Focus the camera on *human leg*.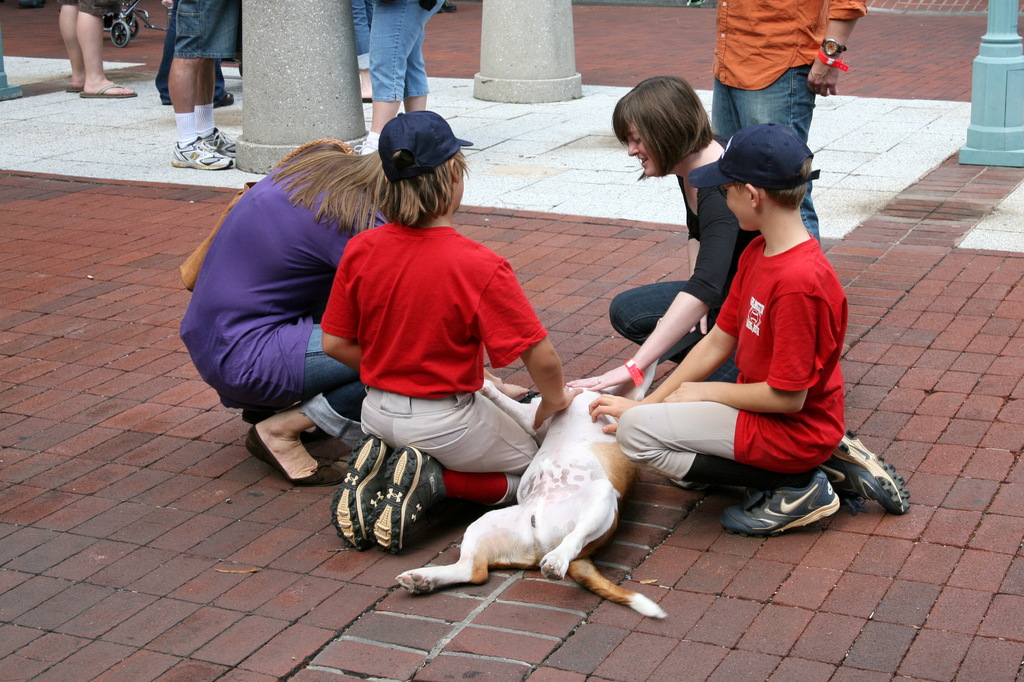
Focus region: 618 398 832 549.
